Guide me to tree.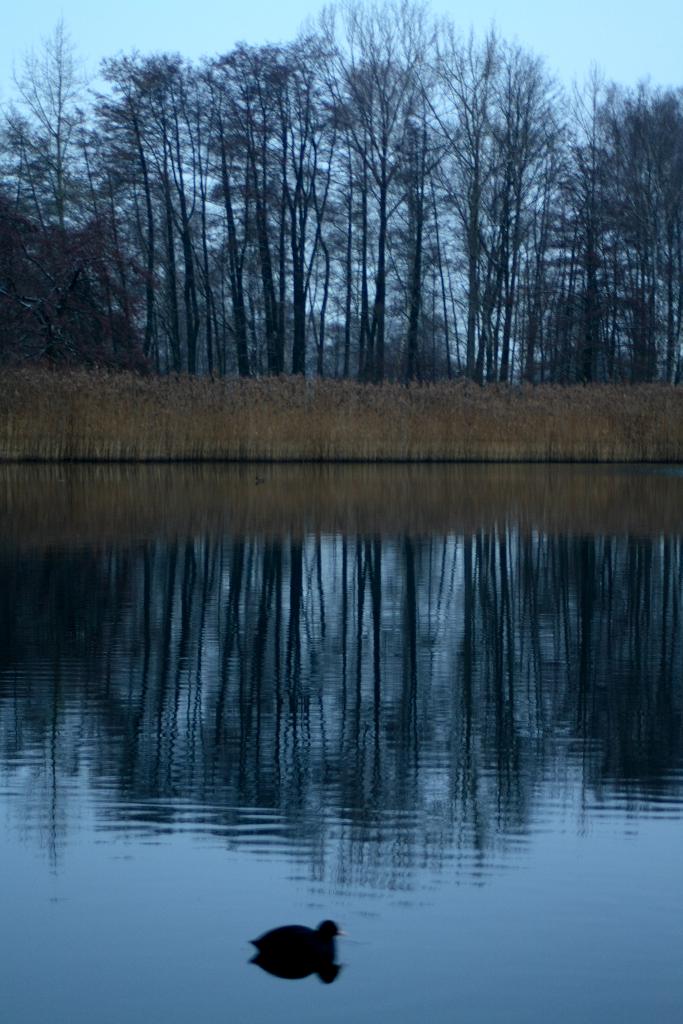
Guidance: <region>298, 0, 463, 390</region>.
